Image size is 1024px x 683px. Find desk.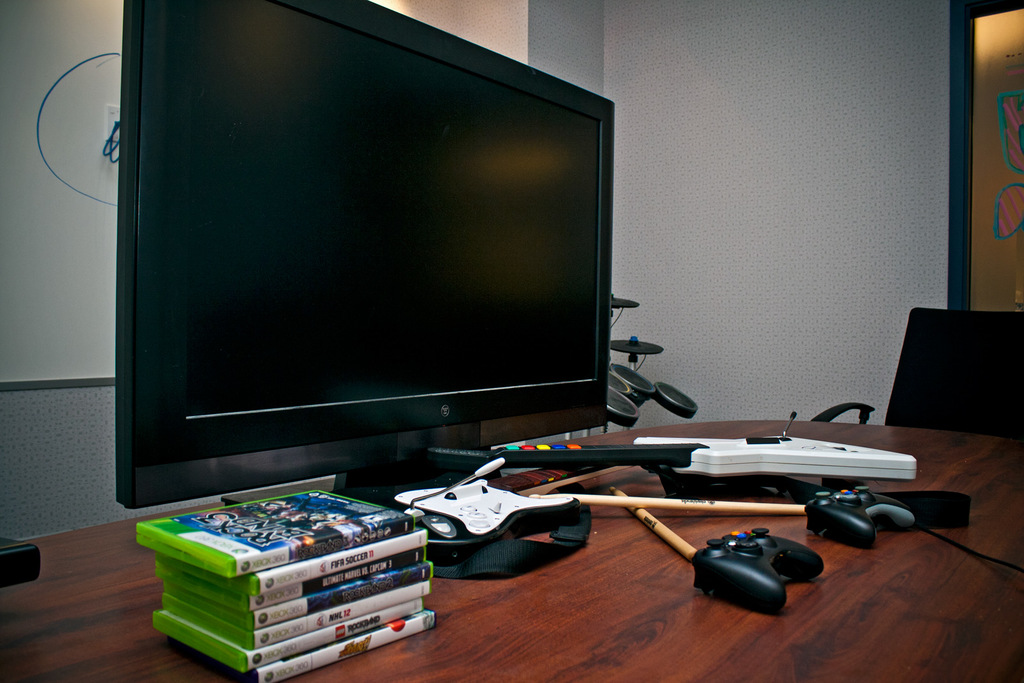
left=5, top=420, right=1017, bottom=680.
